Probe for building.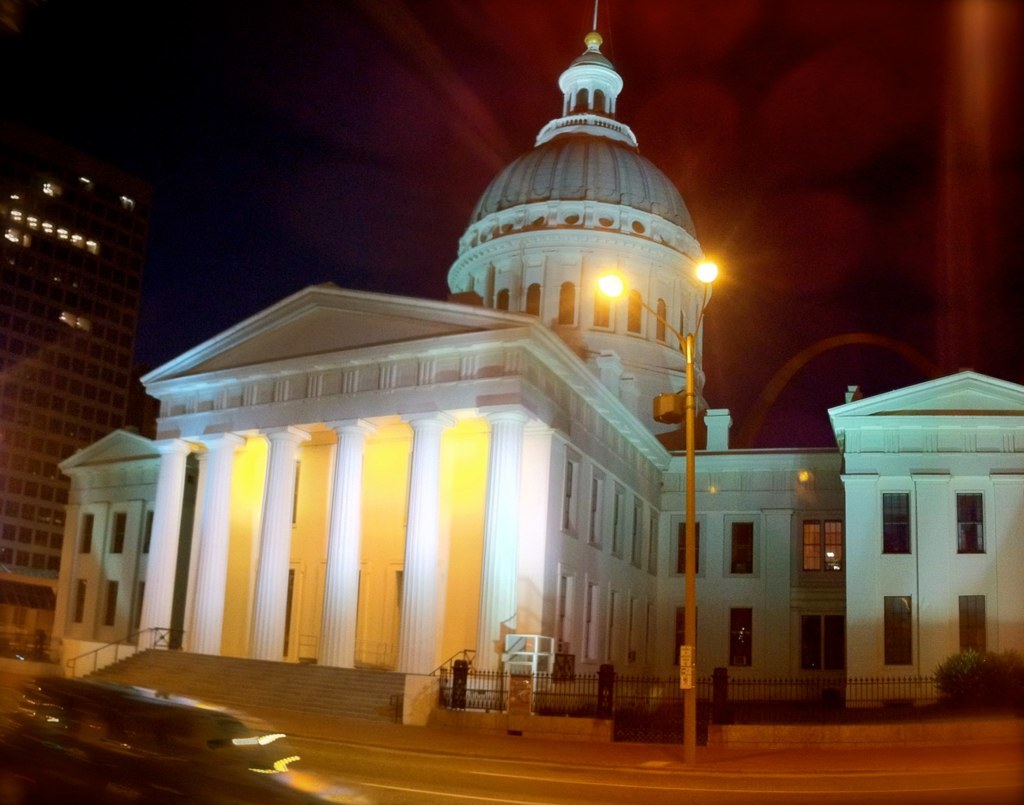
Probe result: 0:160:159:656.
